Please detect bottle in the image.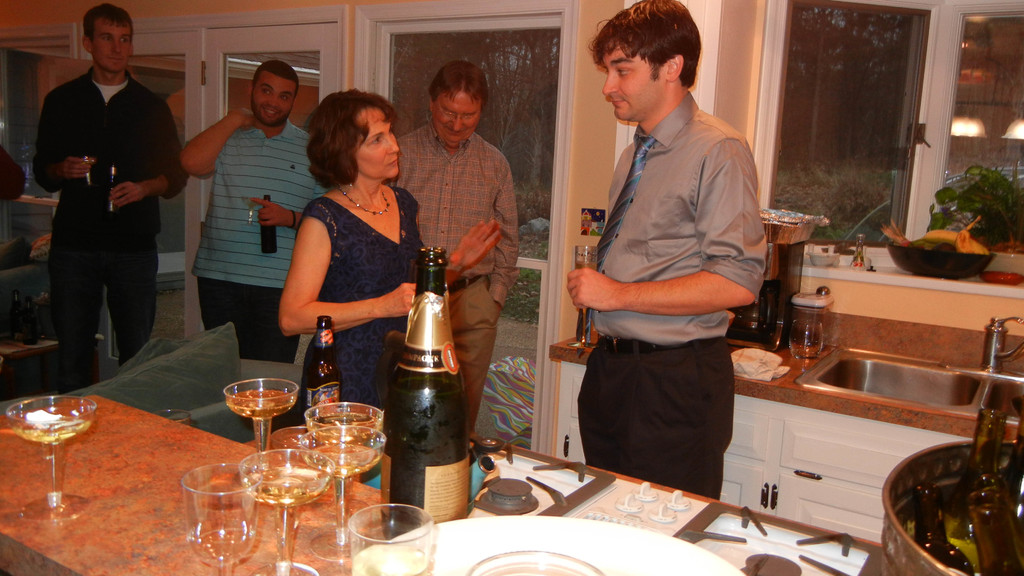
387,246,479,548.
